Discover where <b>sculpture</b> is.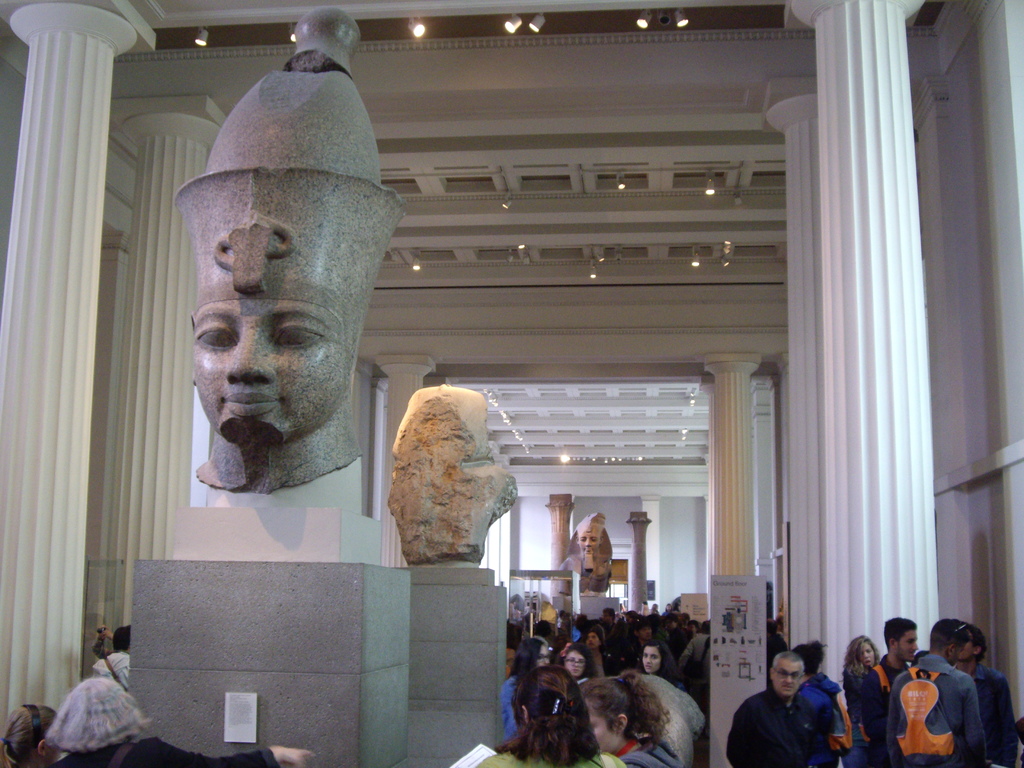
Discovered at {"x1": 157, "y1": 56, "x2": 416, "y2": 529}.
